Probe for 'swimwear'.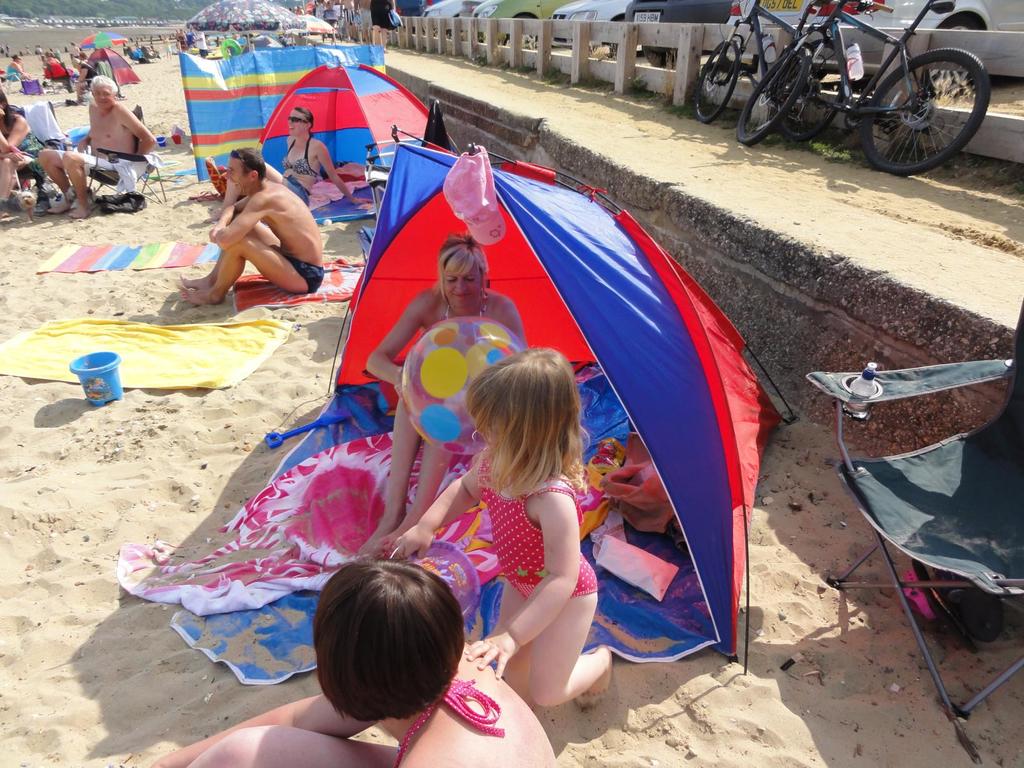
Probe result: x1=479 y1=447 x2=603 y2=602.
